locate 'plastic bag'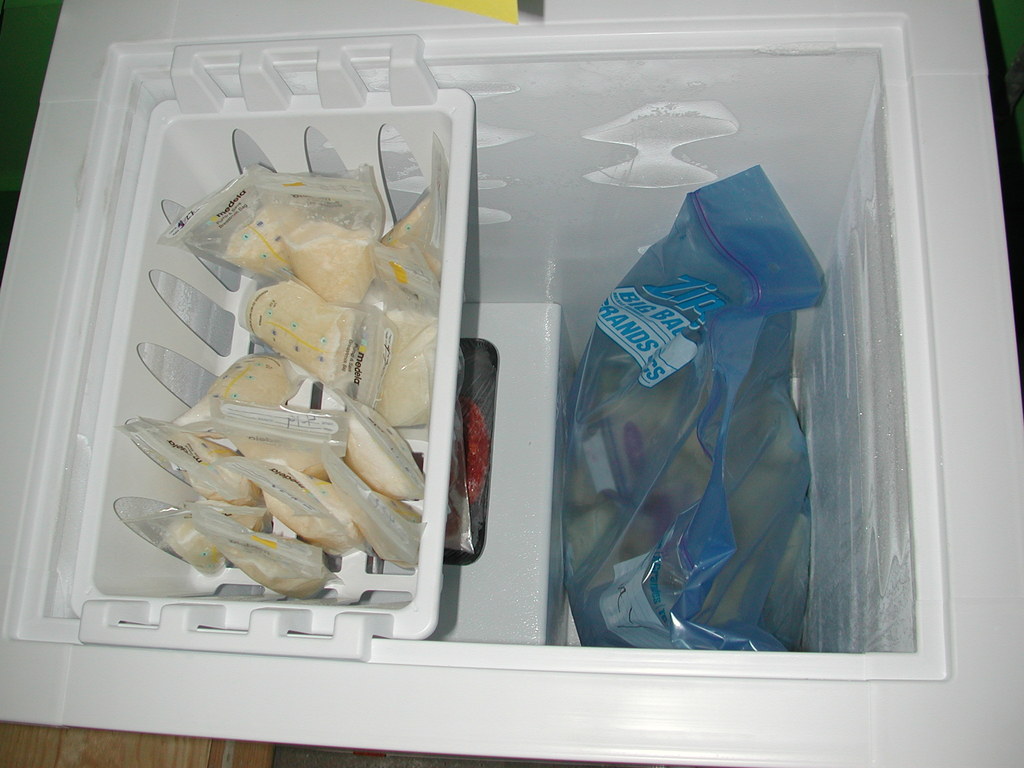
113:498:235:584
